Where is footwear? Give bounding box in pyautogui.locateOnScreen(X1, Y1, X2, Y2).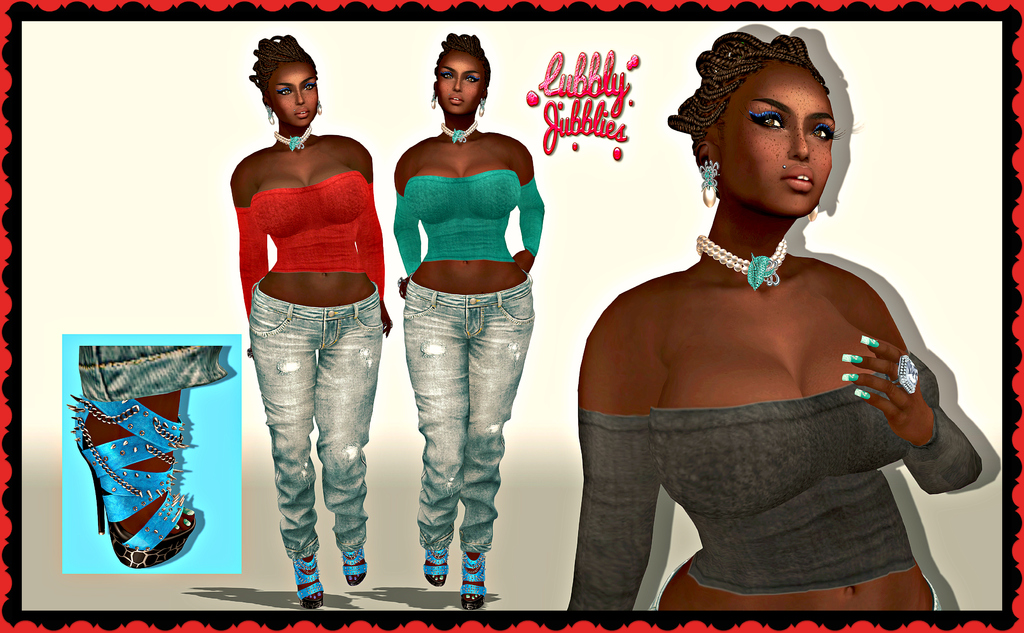
pyautogui.locateOnScreen(336, 547, 368, 587).
